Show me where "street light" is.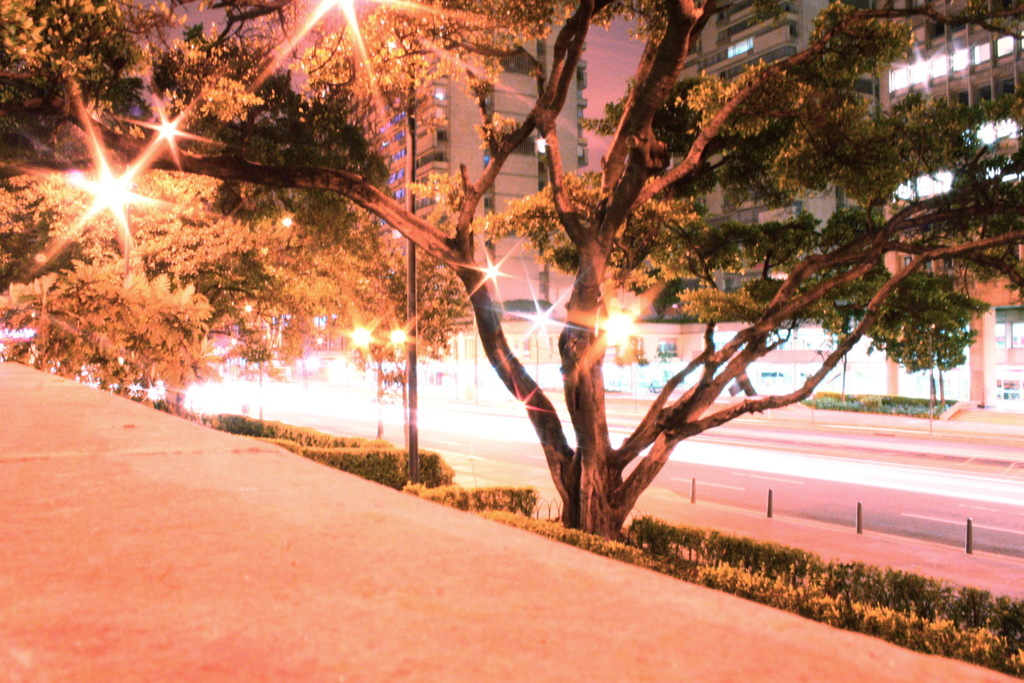
"street light" is at (x1=352, y1=325, x2=415, y2=452).
